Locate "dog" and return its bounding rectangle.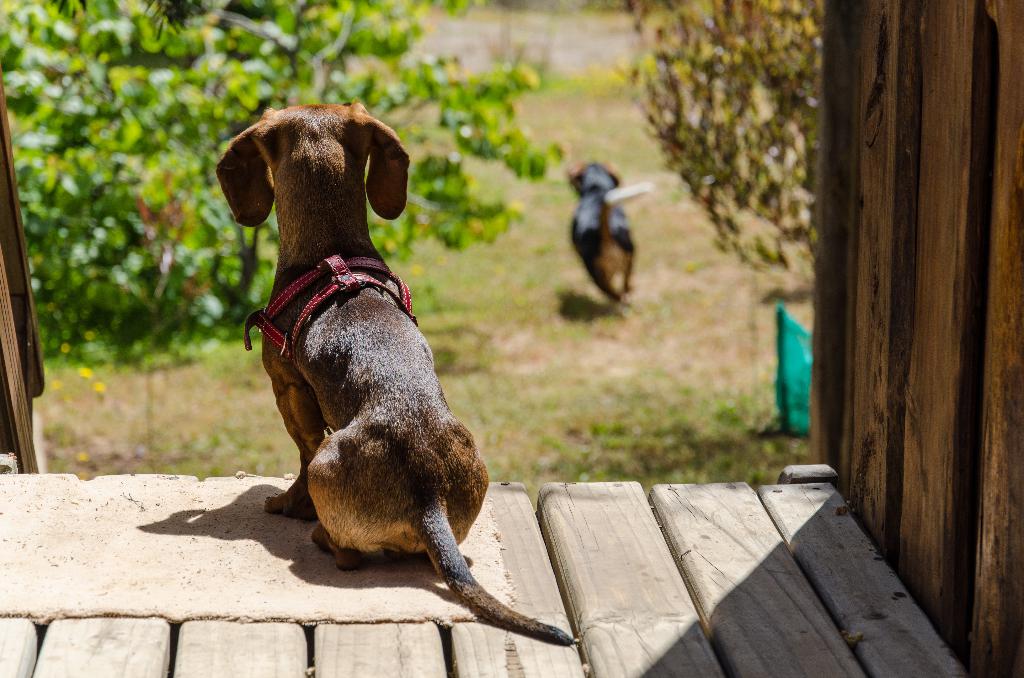
{"left": 558, "top": 159, "right": 653, "bottom": 306}.
